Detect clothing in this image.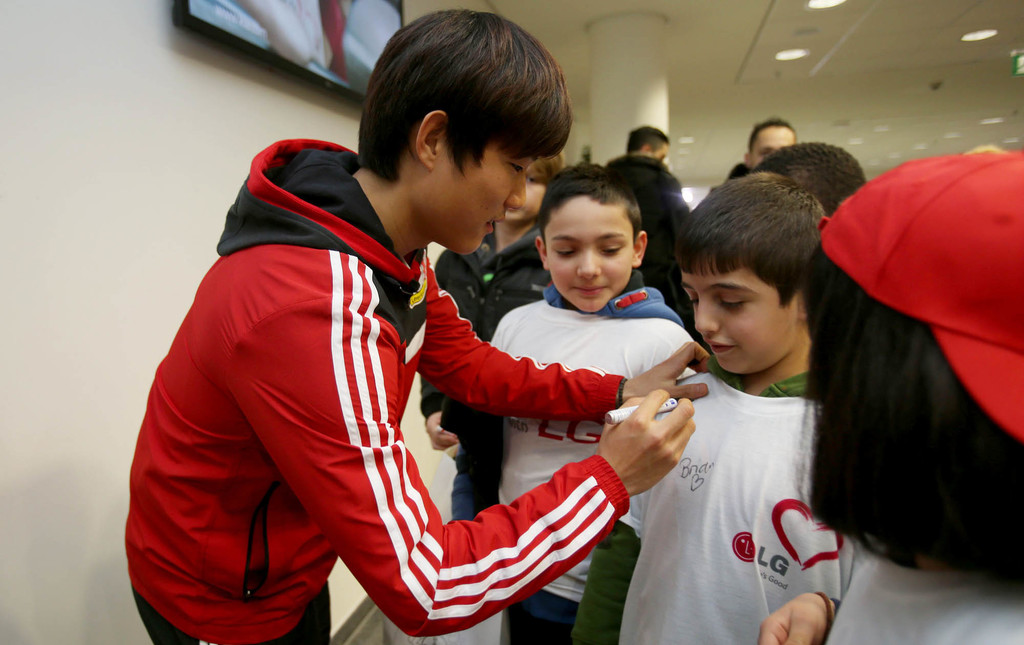
Detection: (598,347,850,644).
